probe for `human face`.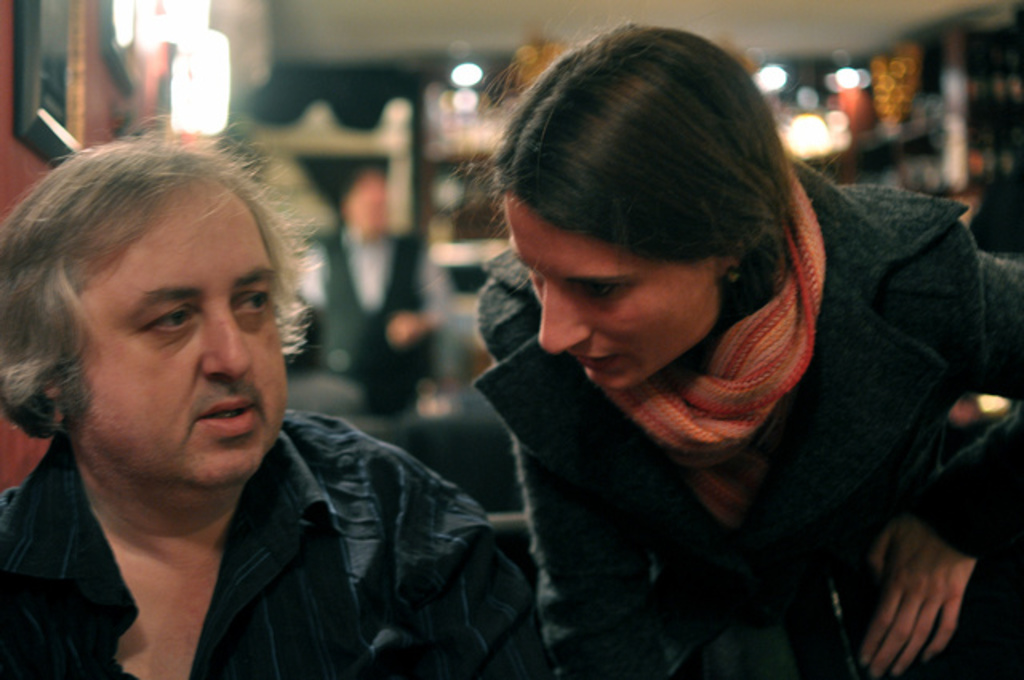
Probe result: <region>512, 182, 752, 392</region>.
